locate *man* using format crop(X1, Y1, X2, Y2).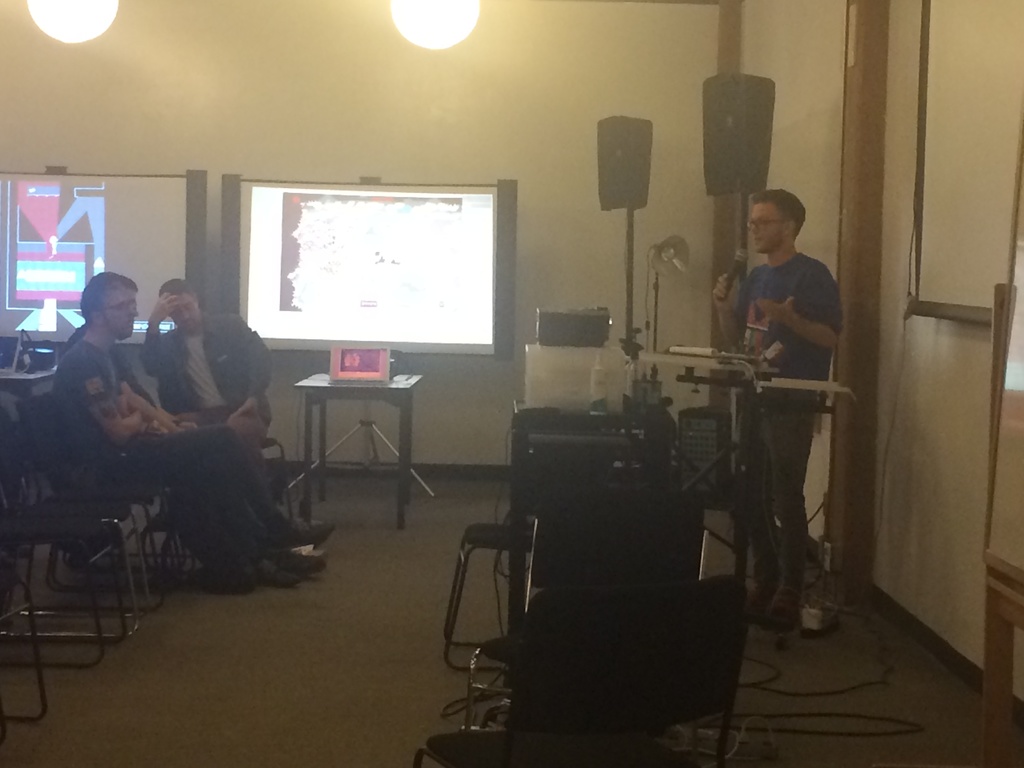
crop(145, 278, 333, 541).
